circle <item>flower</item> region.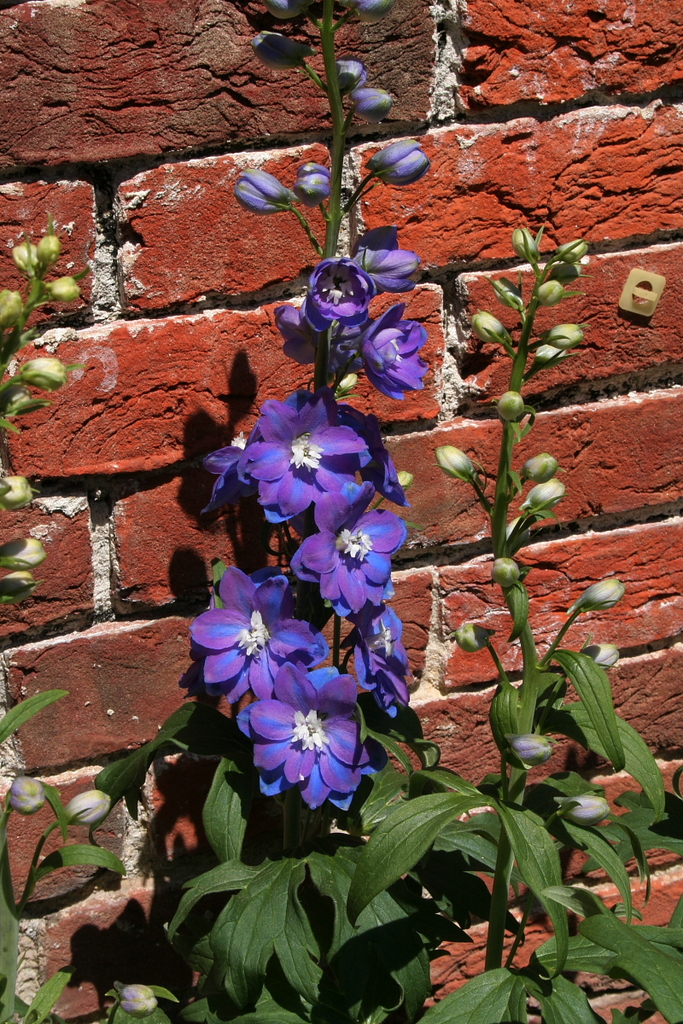
Region: x1=274, y1=296, x2=308, y2=374.
